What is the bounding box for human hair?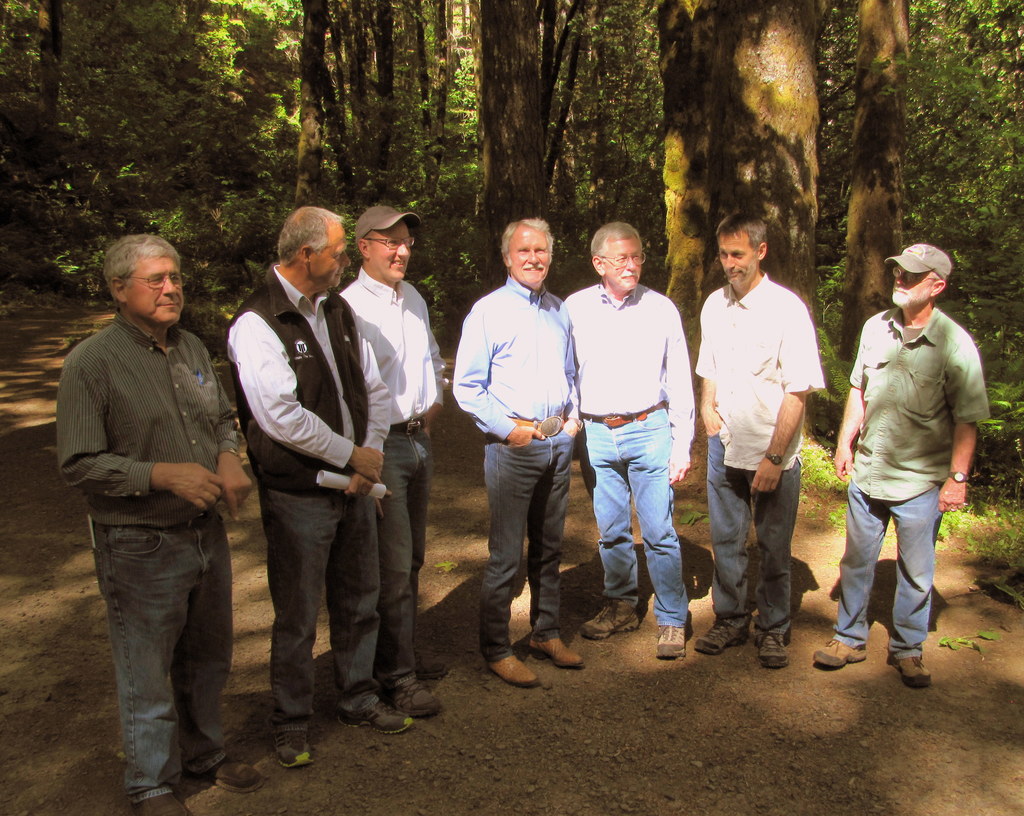
crop(593, 220, 661, 291).
